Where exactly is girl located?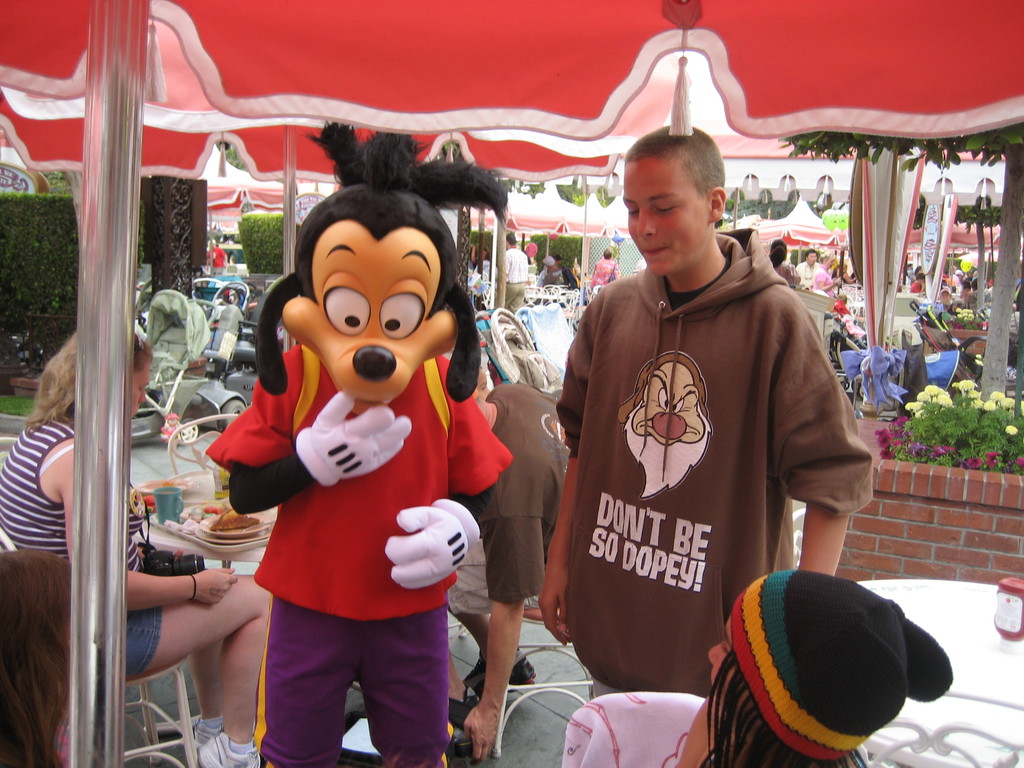
Its bounding box is [675, 569, 950, 767].
